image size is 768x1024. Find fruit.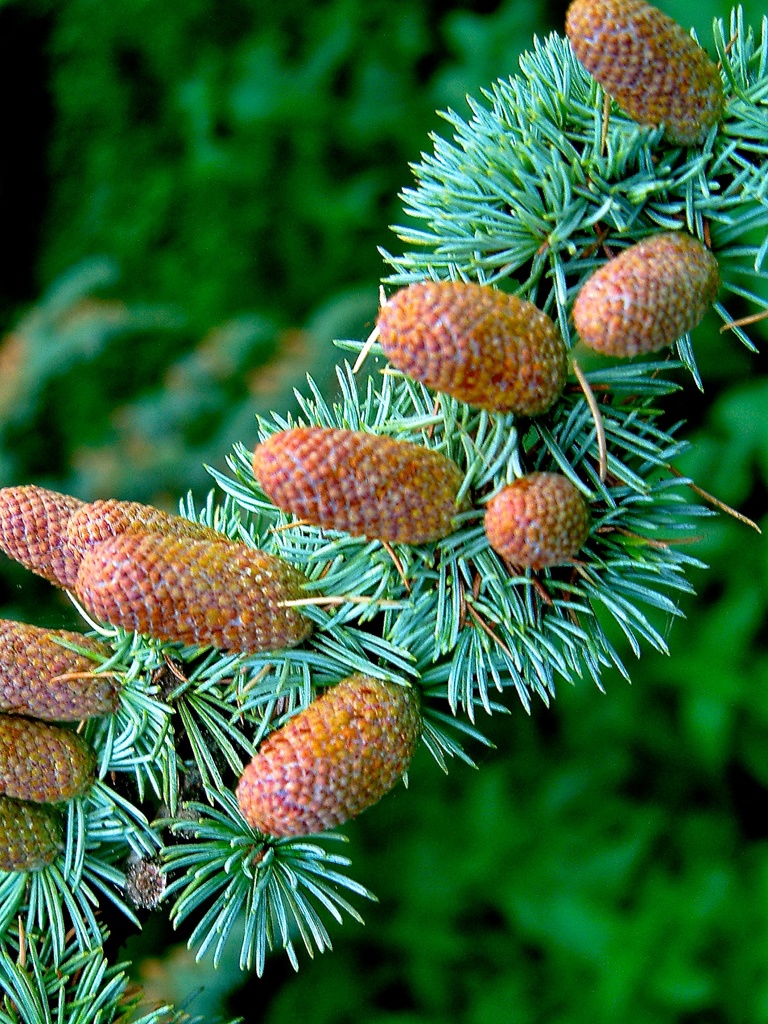
(x1=0, y1=615, x2=119, y2=724).
